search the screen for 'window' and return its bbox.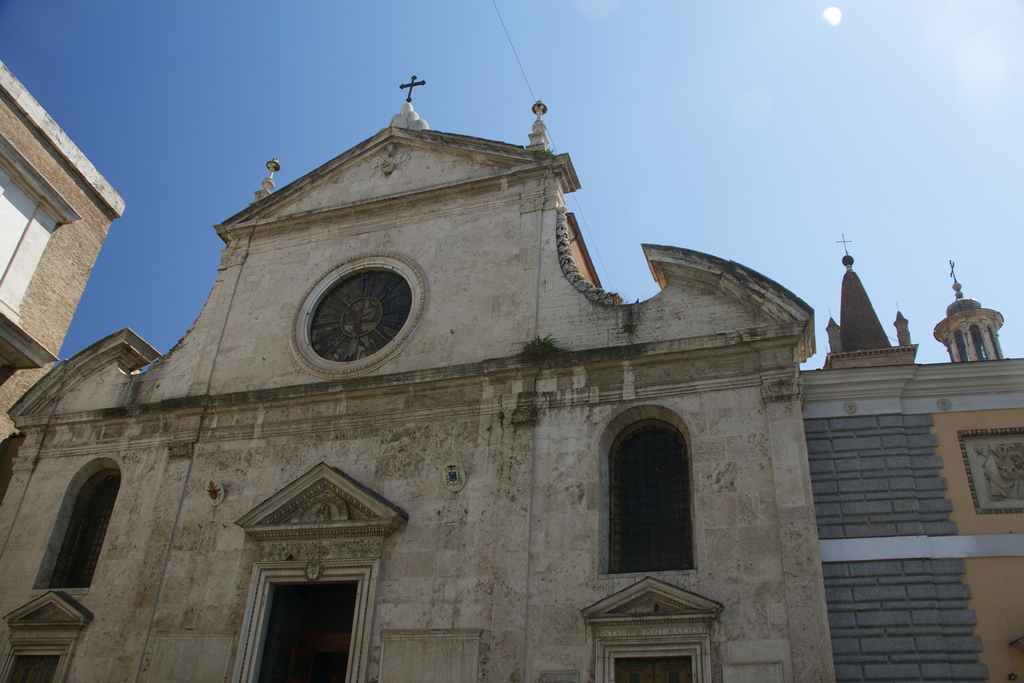
Found: 598:403:694:575.
